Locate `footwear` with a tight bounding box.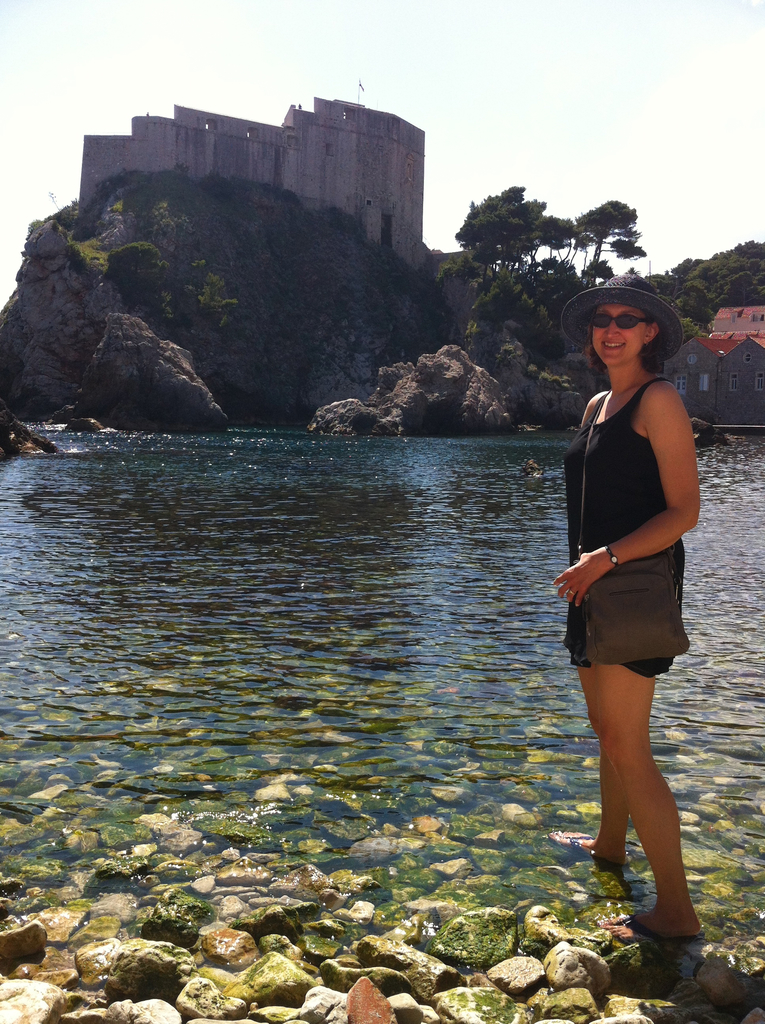
(x1=601, y1=910, x2=705, y2=943).
